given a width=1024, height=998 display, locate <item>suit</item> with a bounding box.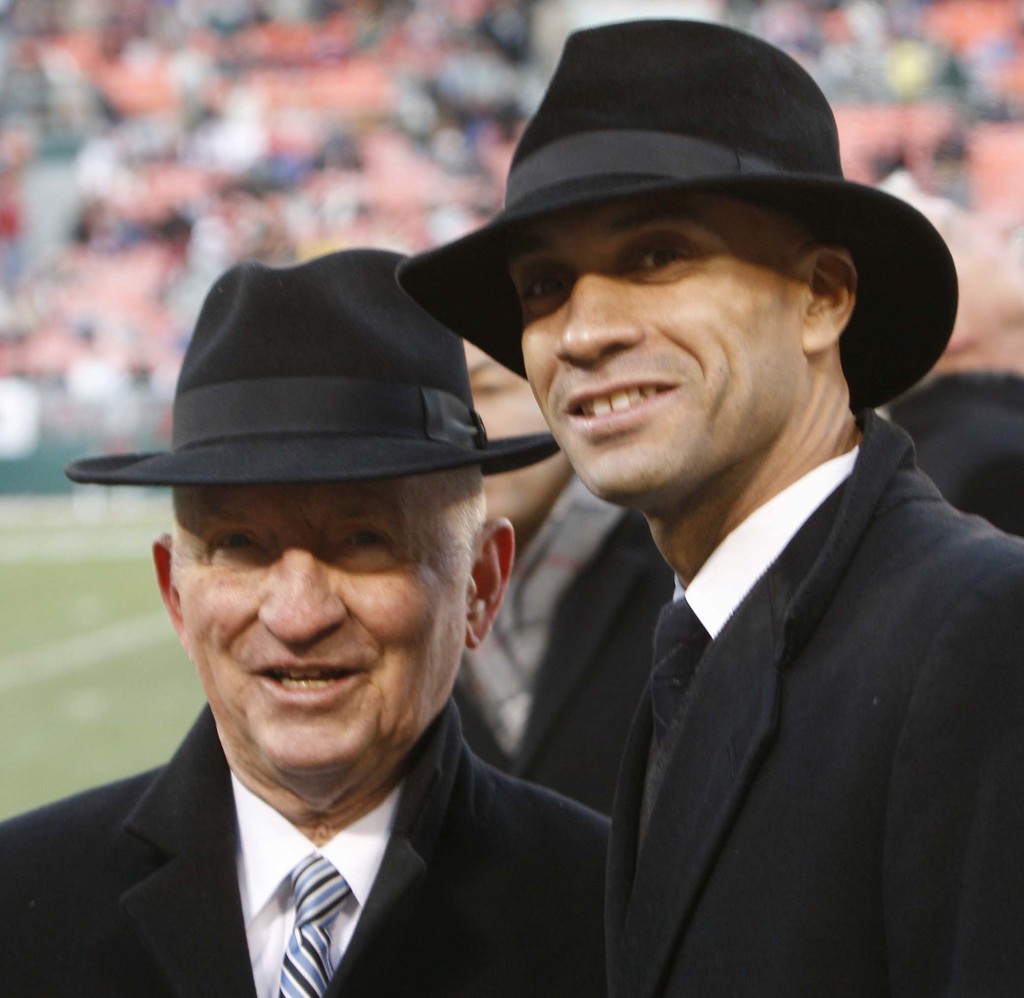
Located: <box>889,371,1023,536</box>.
